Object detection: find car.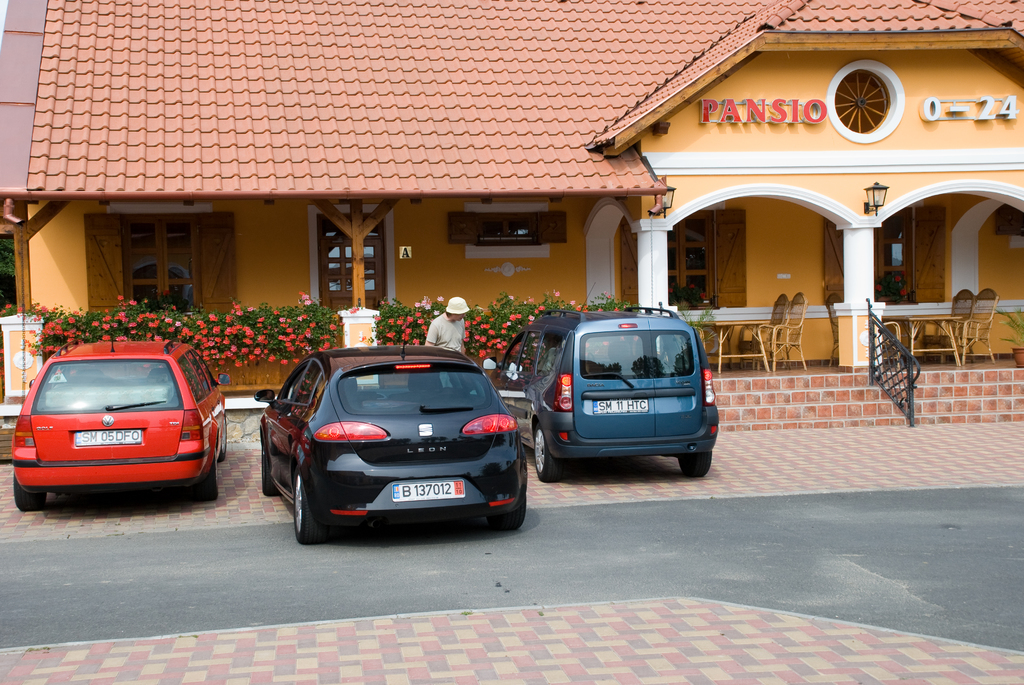
[left=255, top=336, right=530, bottom=546].
